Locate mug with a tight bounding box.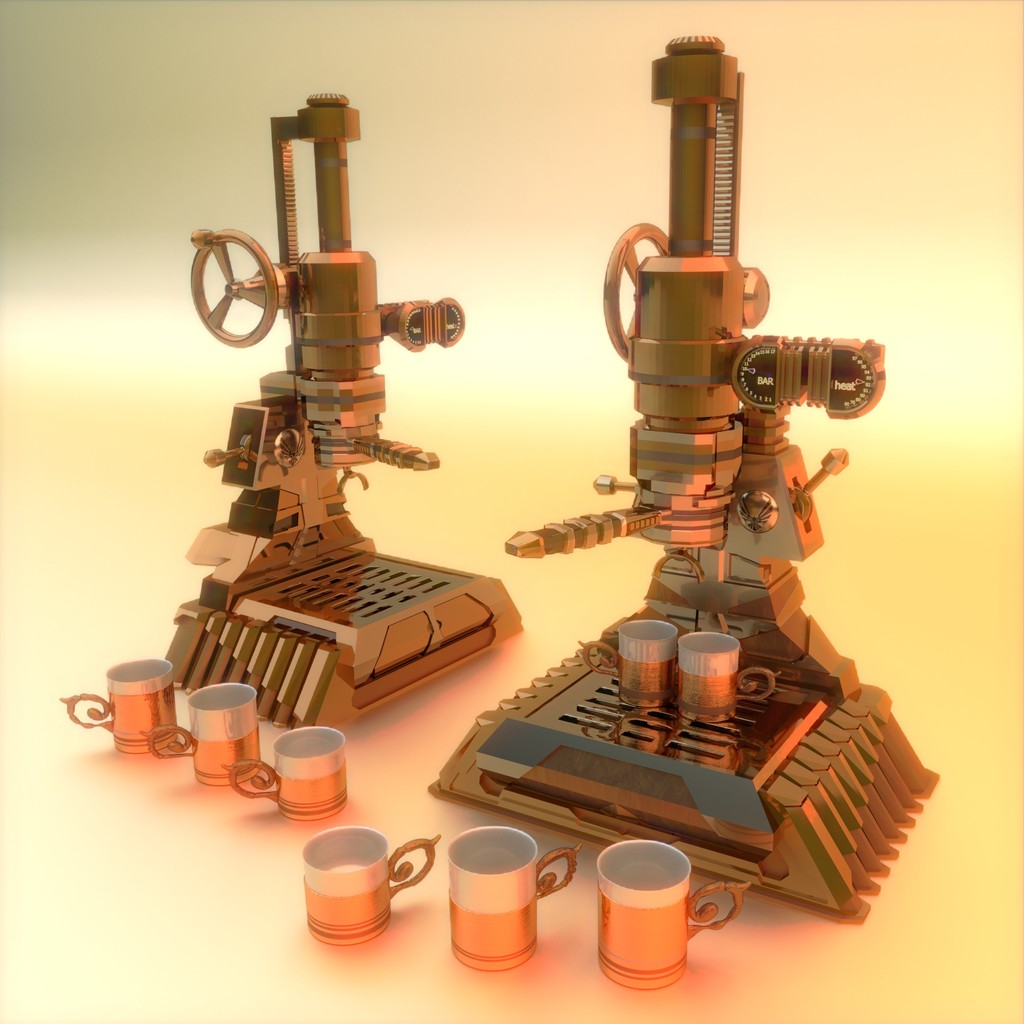
[298, 826, 438, 941].
